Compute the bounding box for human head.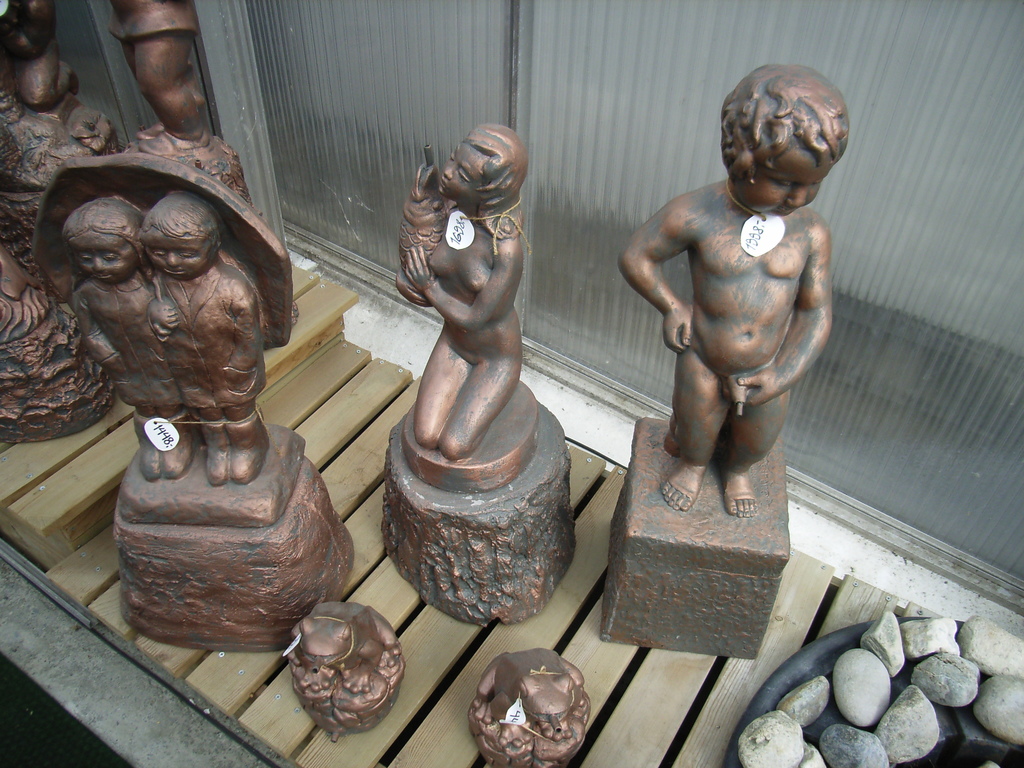
pyautogui.locateOnScreen(439, 124, 527, 210).
